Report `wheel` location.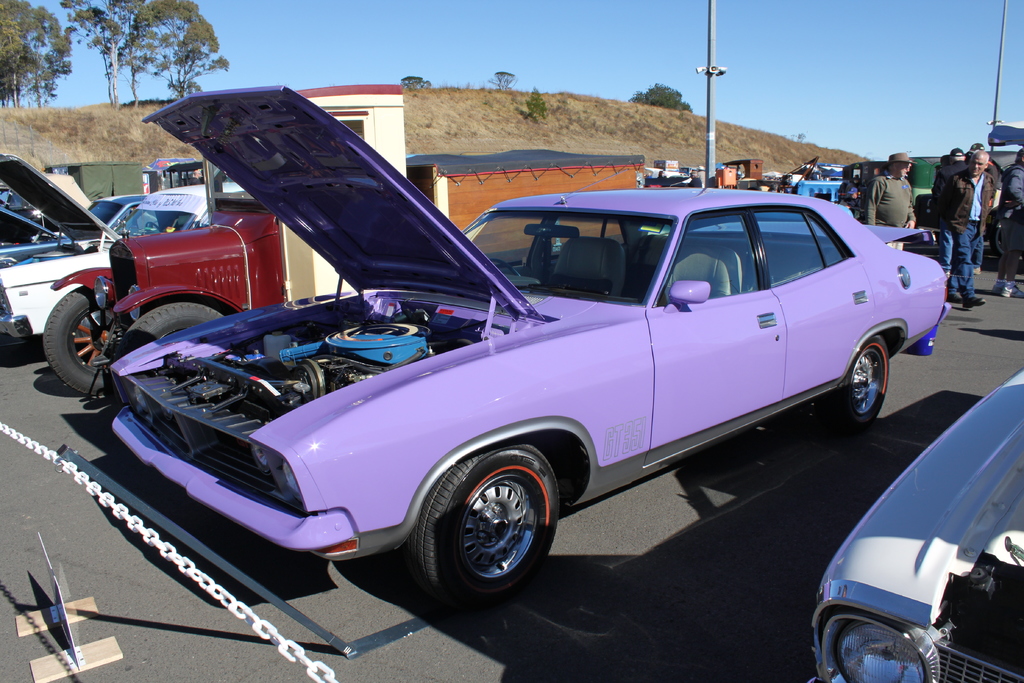
Report: (986,217,1010,261).
